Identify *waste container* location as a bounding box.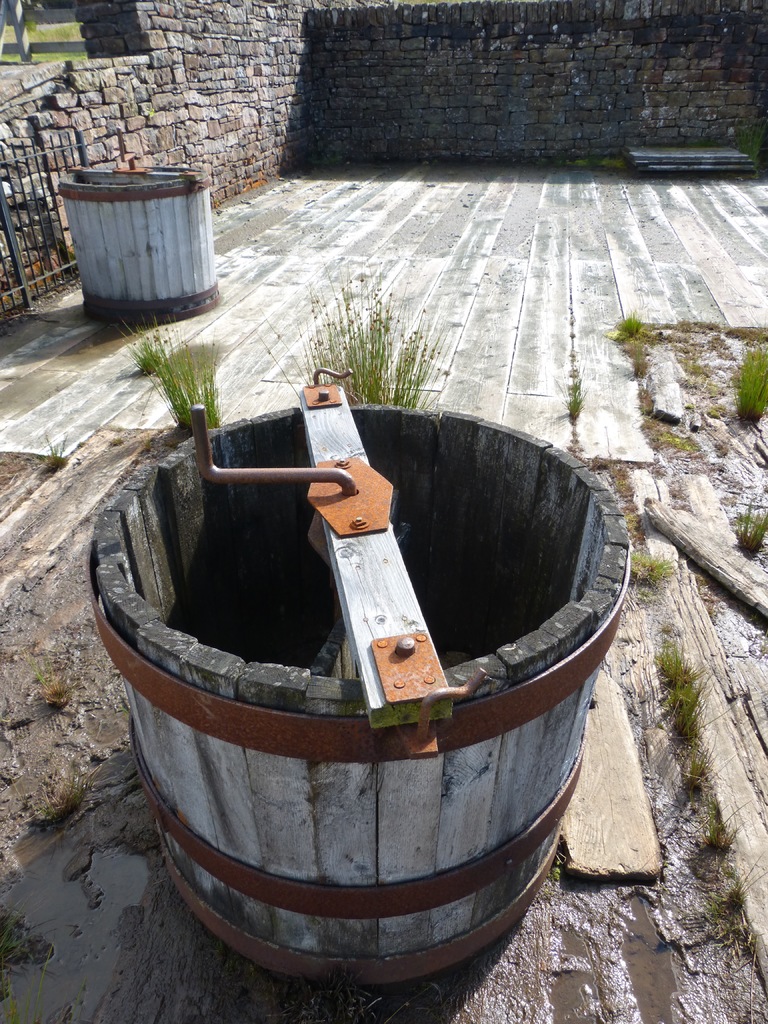
pyautogui.locateOnScreen(127, 382, 614, 903).
